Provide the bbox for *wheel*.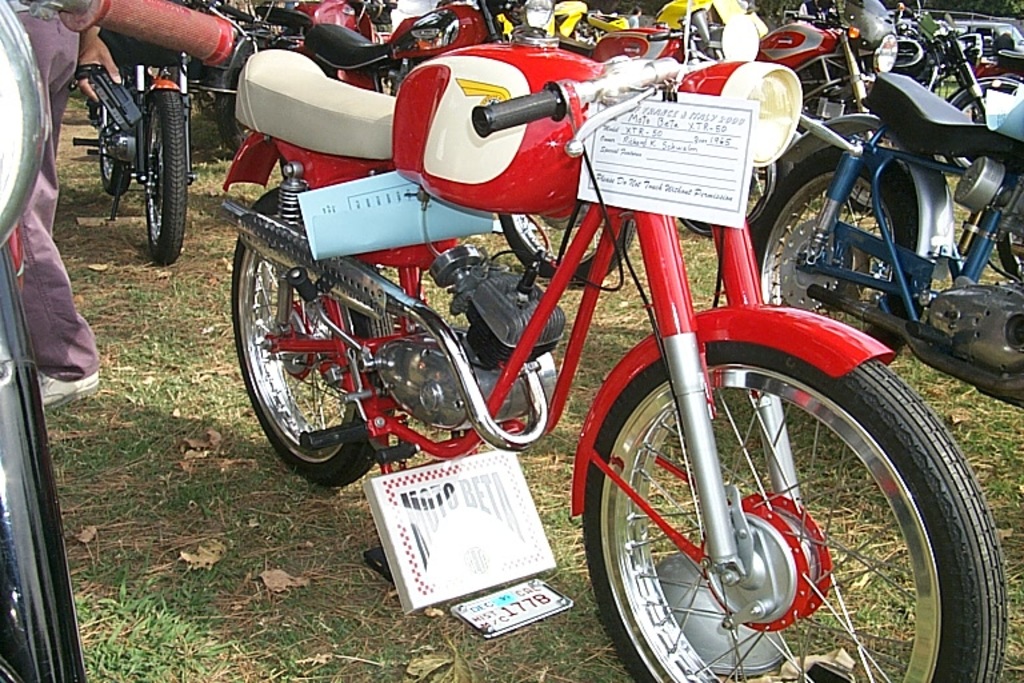
bbox=[956, 81, 1017, 124].
